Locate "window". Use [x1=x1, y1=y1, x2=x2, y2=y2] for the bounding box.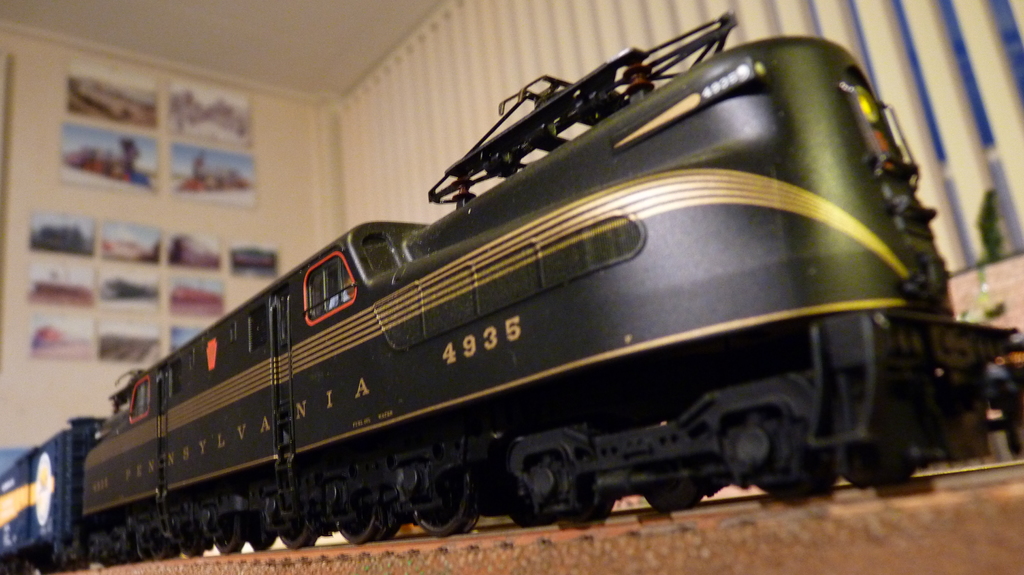
[x1=129, y1=381, x2=150, y2=420].
